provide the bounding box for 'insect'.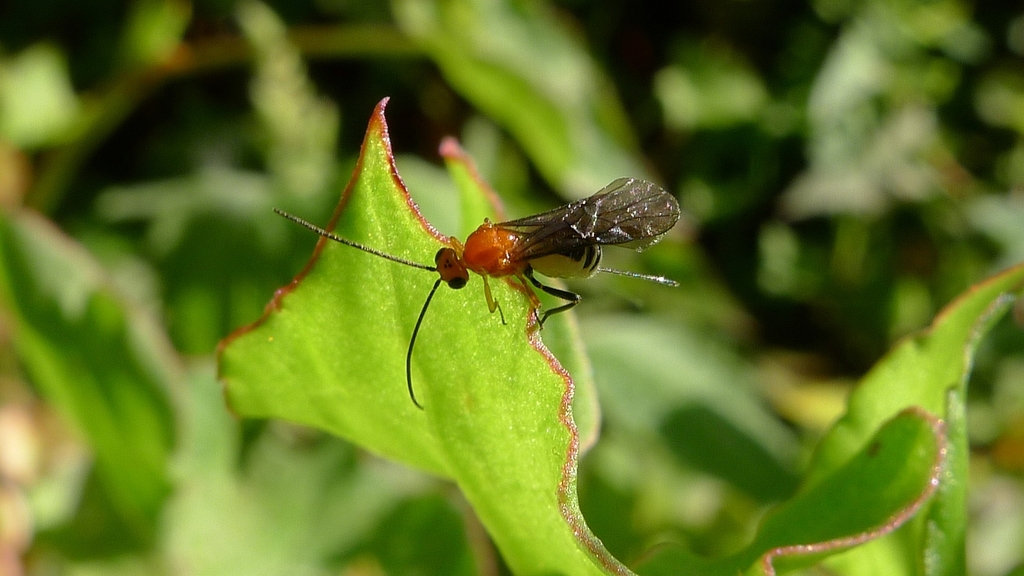
[273,176,685,415].
